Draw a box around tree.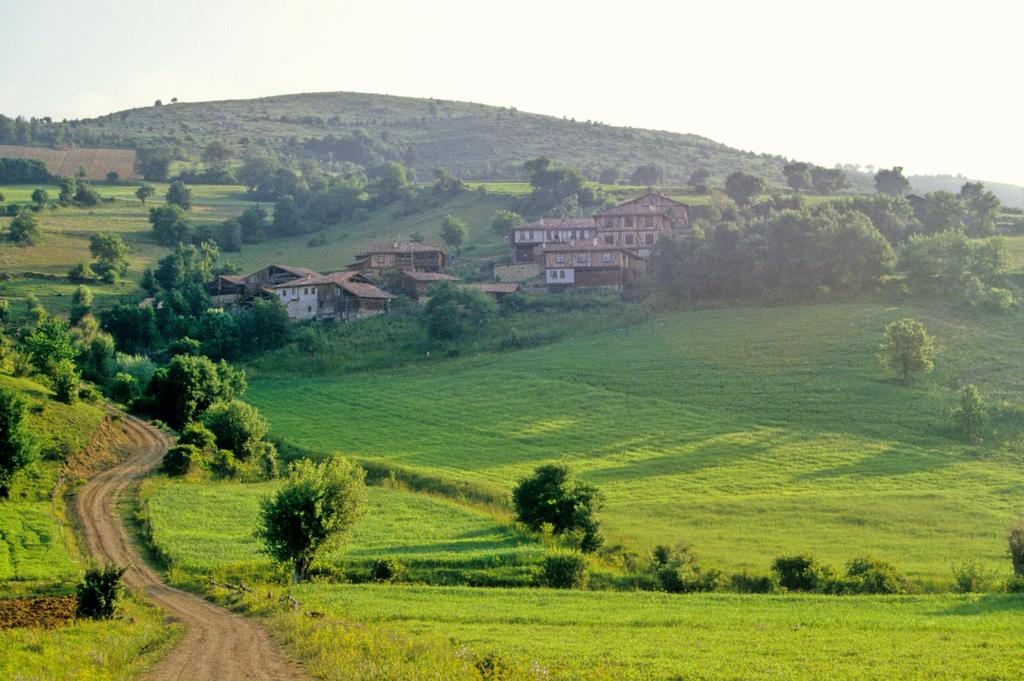
region(955, 382, 998, 435).
